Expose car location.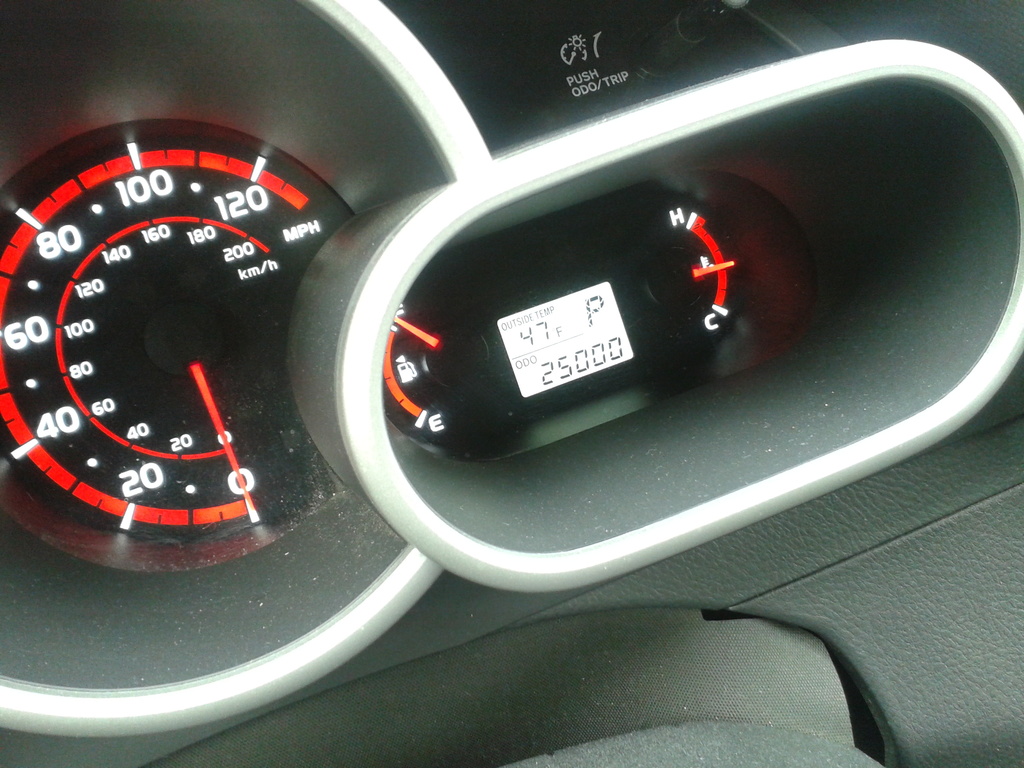
Exposed at [0, 0, 994, 762].
